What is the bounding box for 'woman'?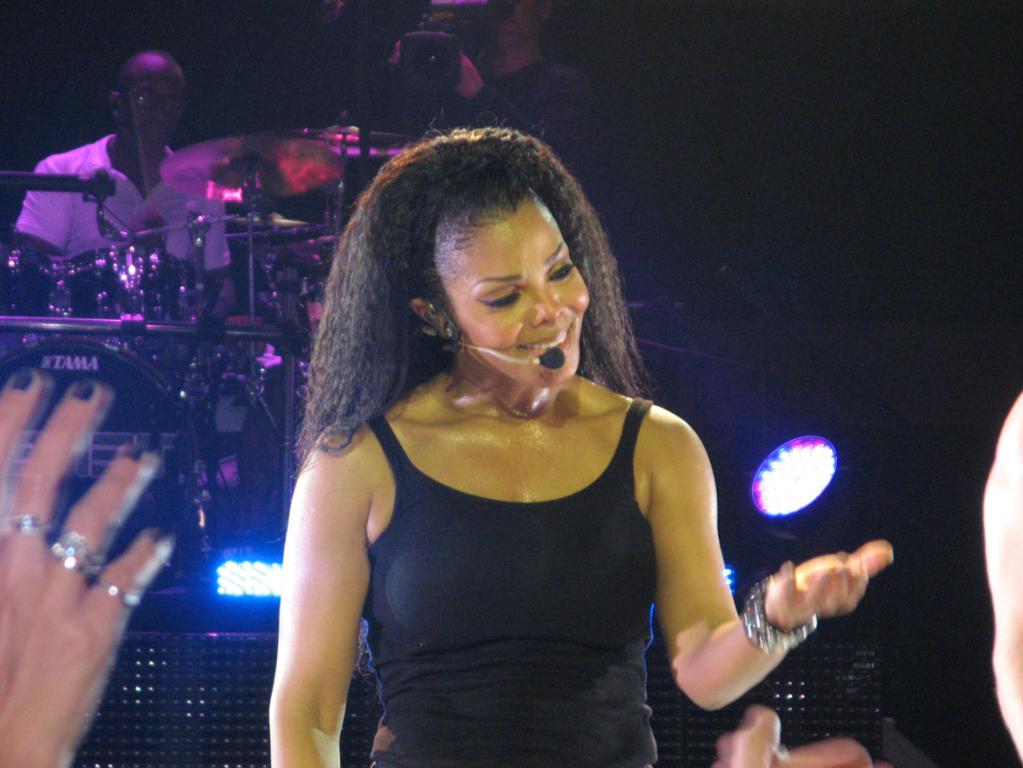
(213,96,806,765).
